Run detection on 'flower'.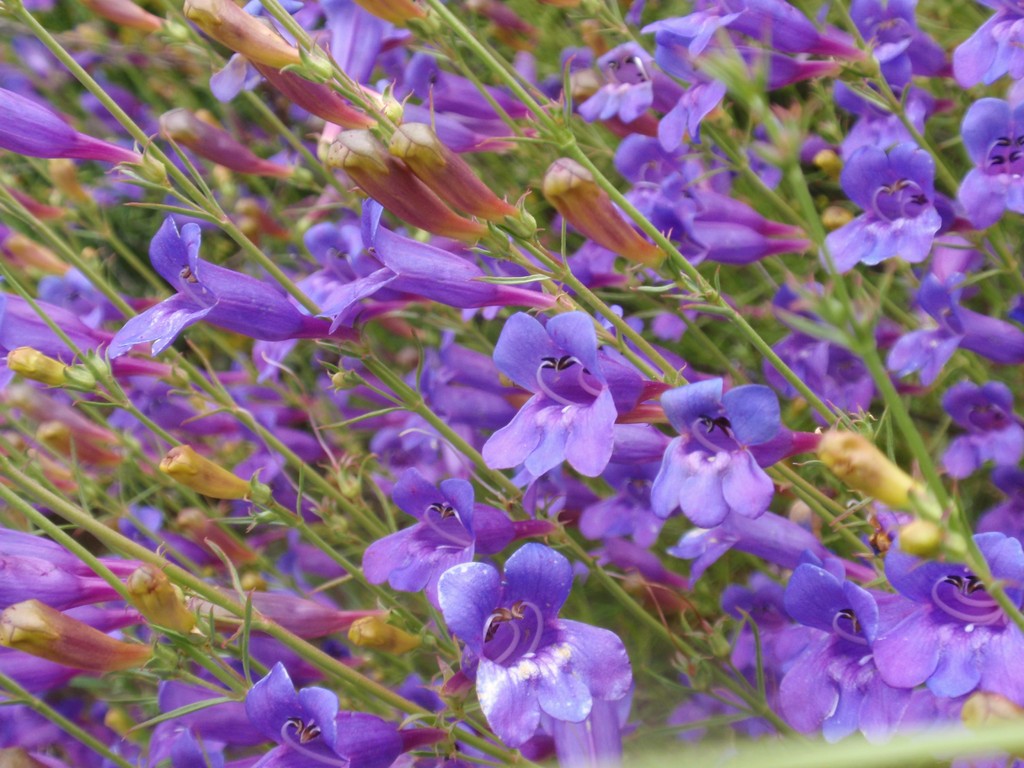
Result: x1=751, y1=294, x2=903, y2=420.
